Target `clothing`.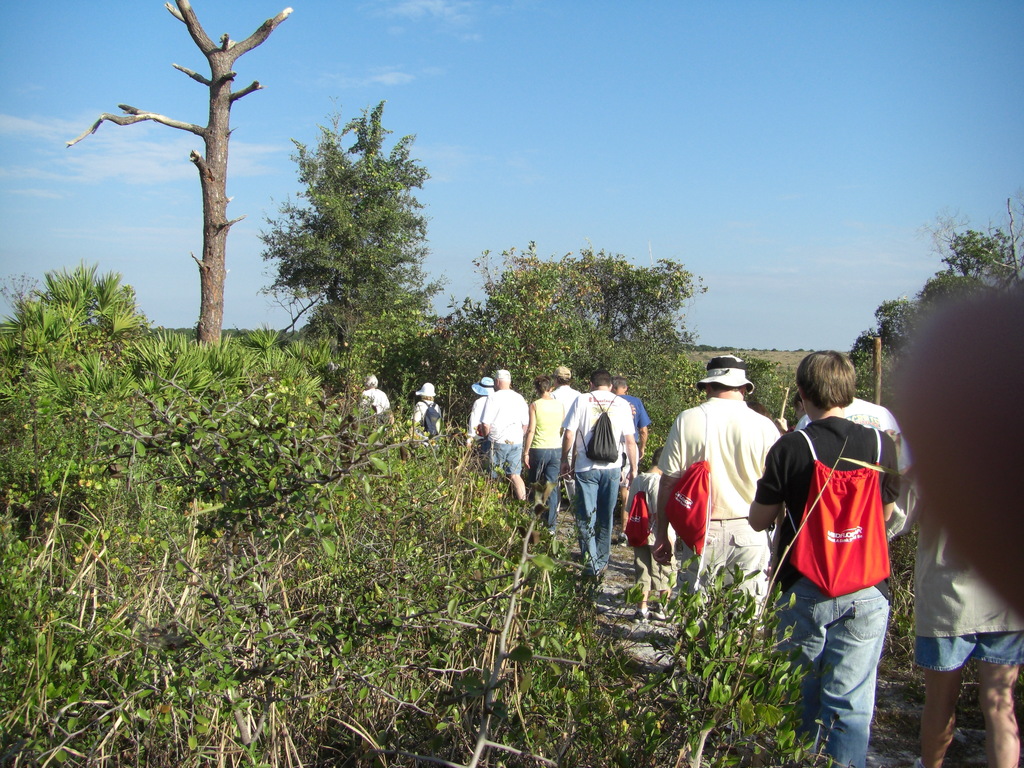
Target region: 532, 401, 568, 449.
